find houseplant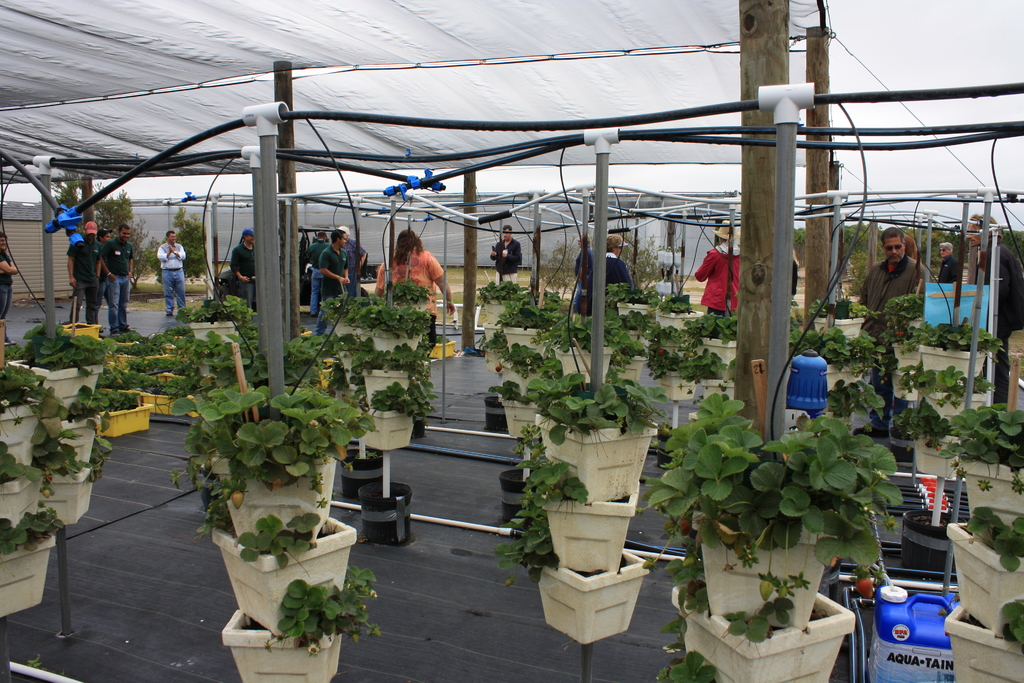
<box>939,602,1023,682</box>
